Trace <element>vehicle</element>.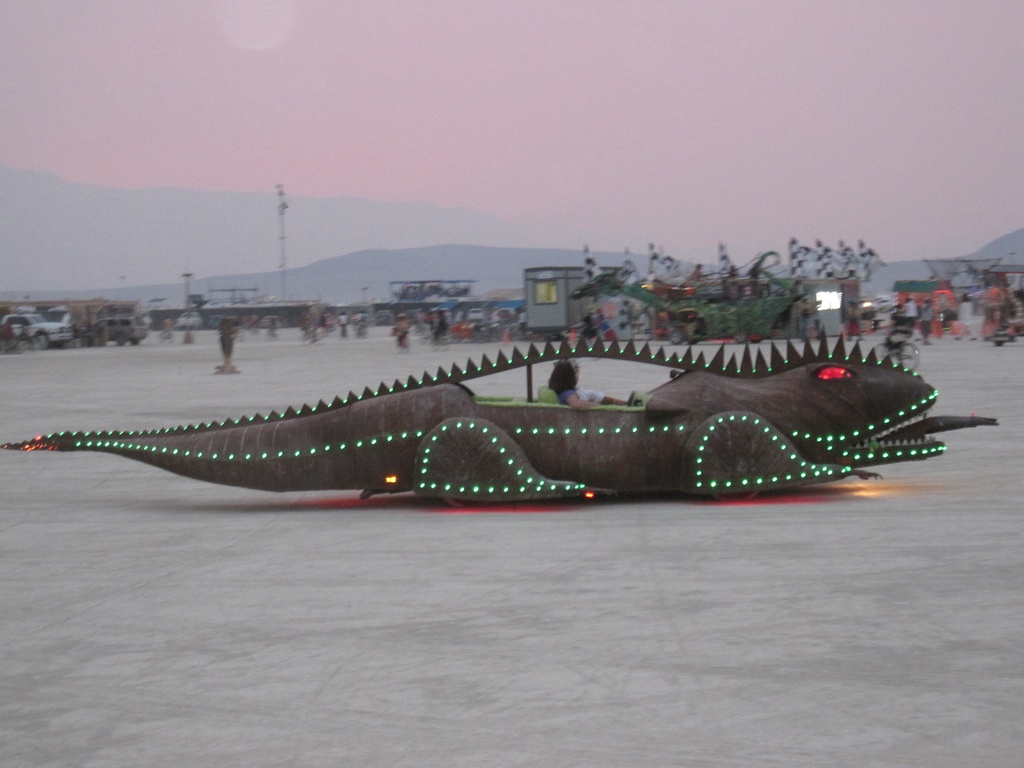
Traced to 10 314 78 347.
